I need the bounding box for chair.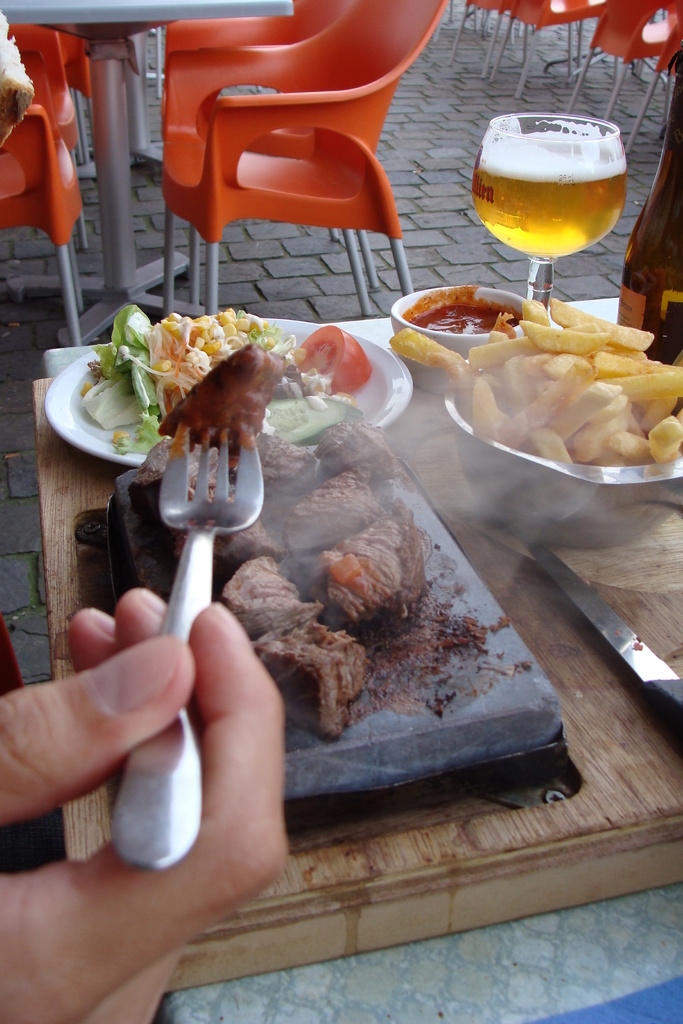
Here it is: [566,0,682,153].
